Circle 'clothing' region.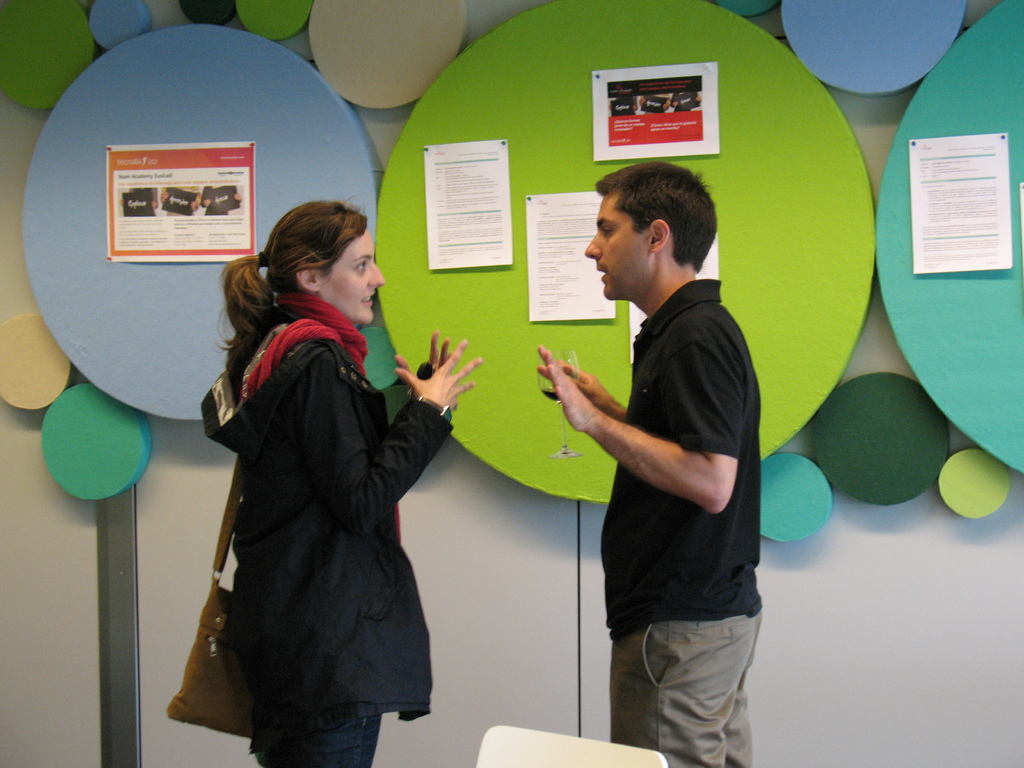
Region: 155, 246, 458, 751.
